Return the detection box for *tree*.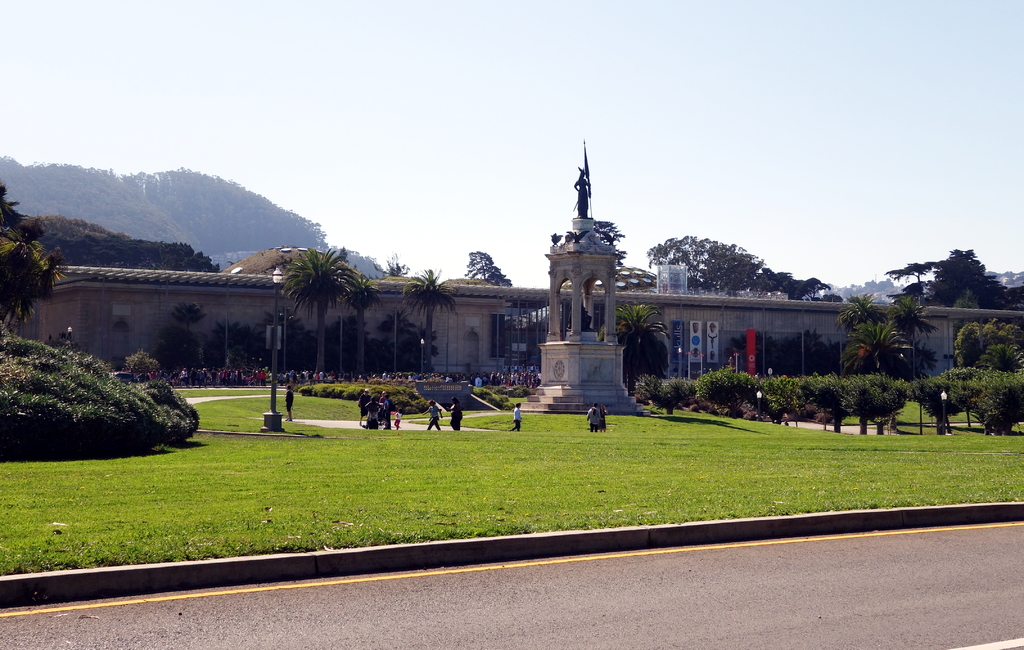
[x1=284, y1=250, x2=367, y2=377].
